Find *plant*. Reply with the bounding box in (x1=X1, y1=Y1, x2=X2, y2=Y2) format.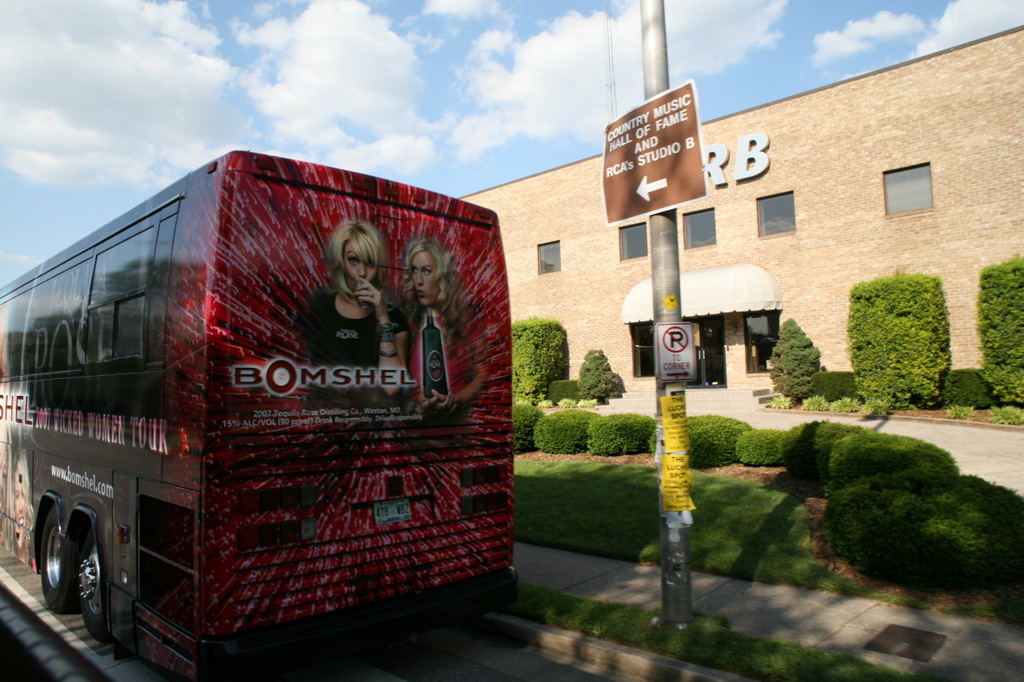
(x1=821, y1=433, x2=959, y2=490).
